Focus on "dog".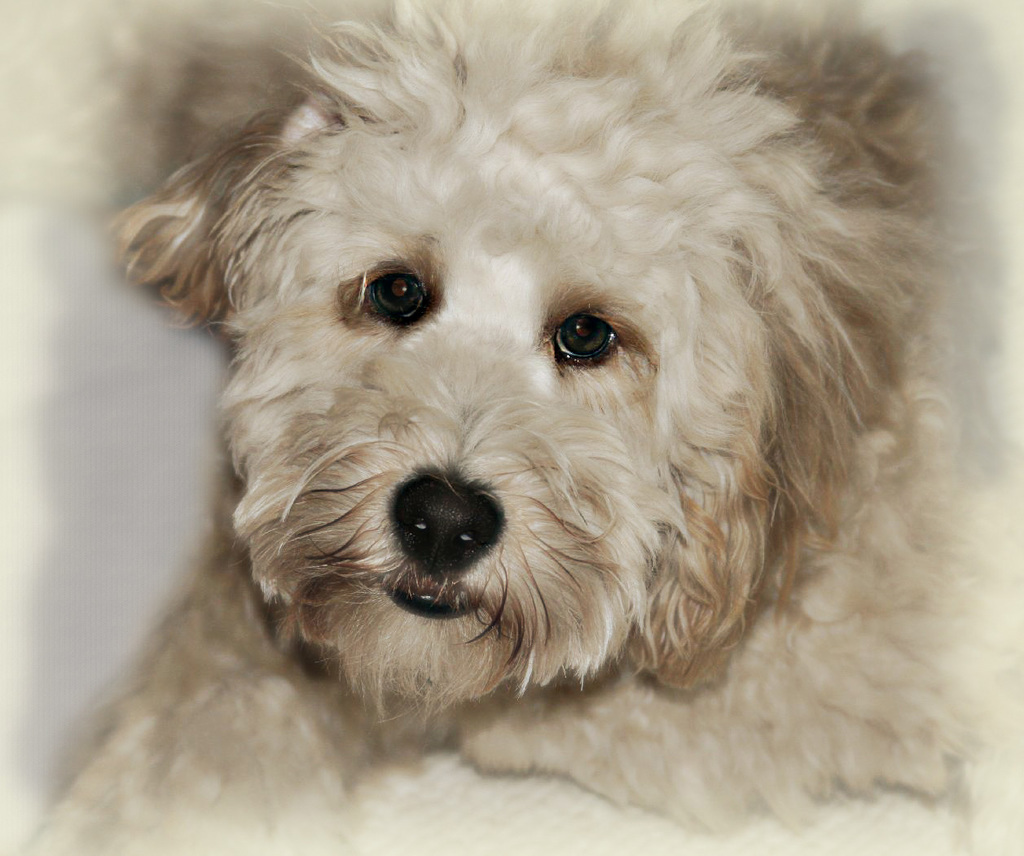
Focused at box=[94, 0, 1023, 855].
